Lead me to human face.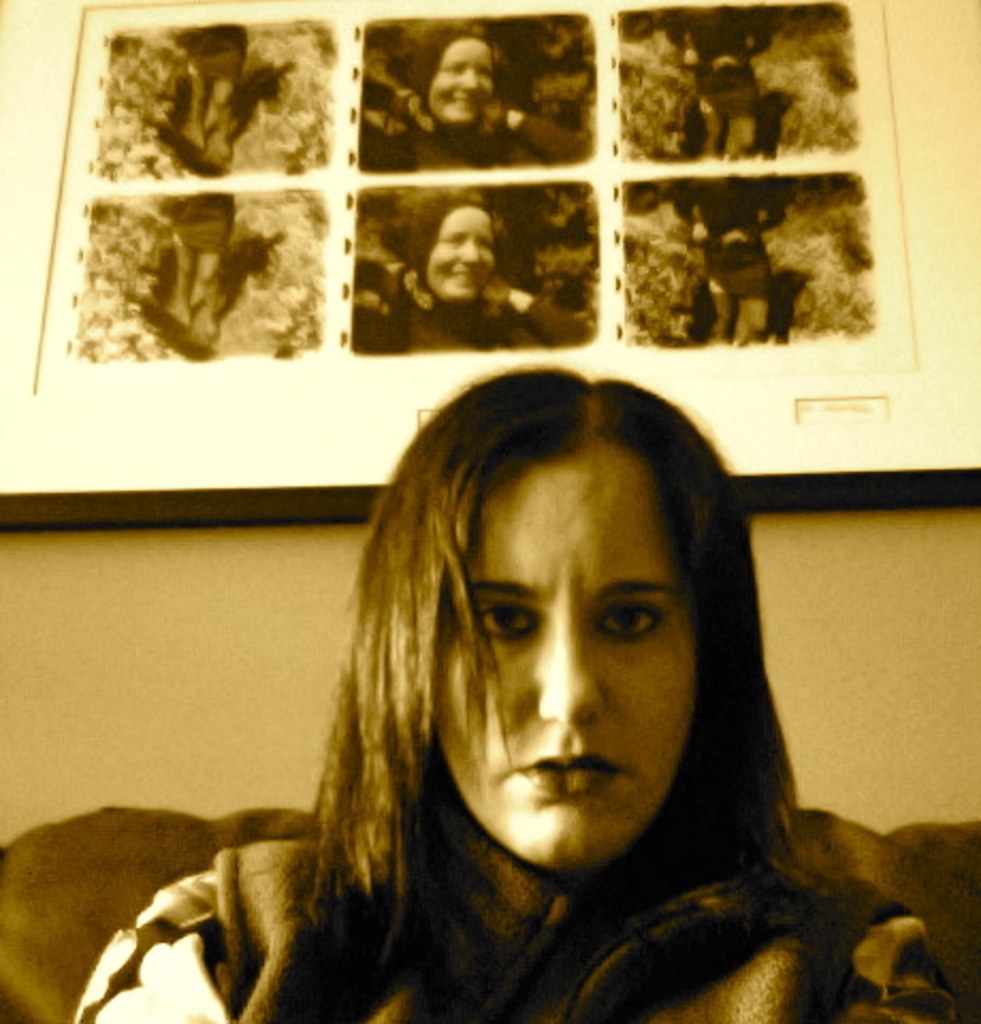
Lead to 435,457,693,864.
